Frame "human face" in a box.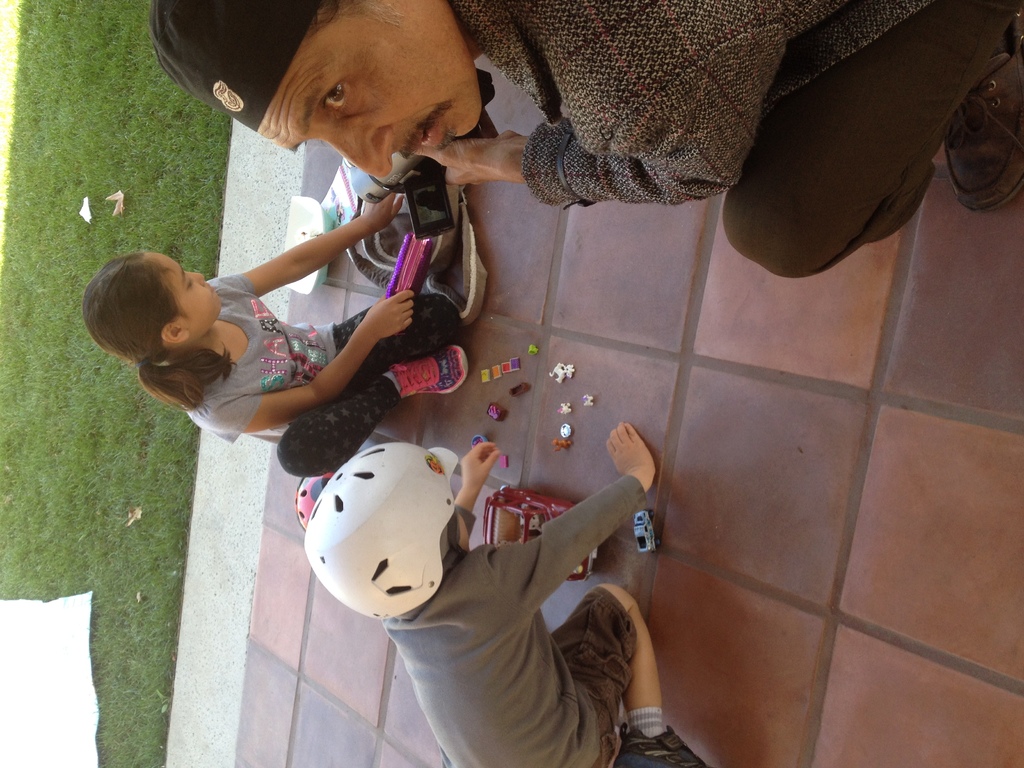
257,24,480,179.
